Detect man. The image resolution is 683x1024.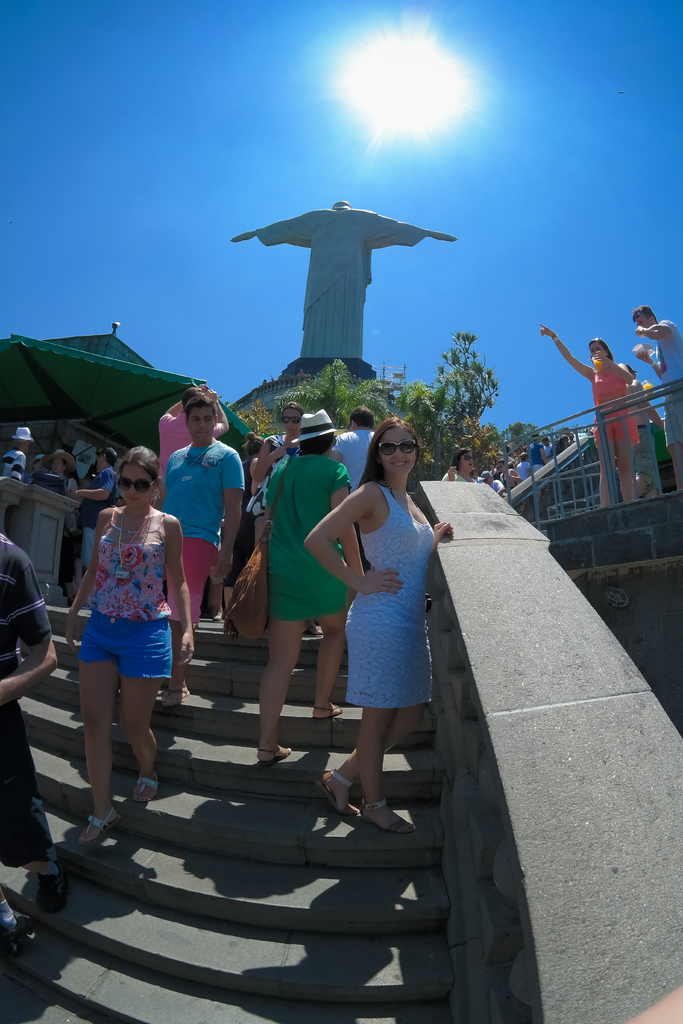
<region>168, 395, 247, 710</region>.
